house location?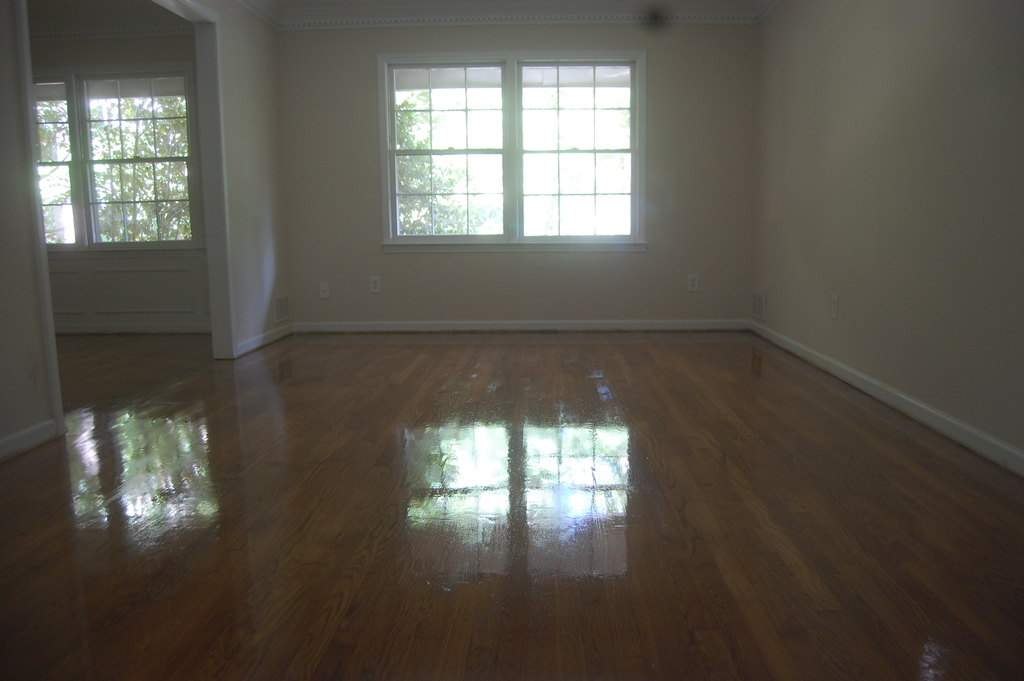
[0,0,1023,680]
